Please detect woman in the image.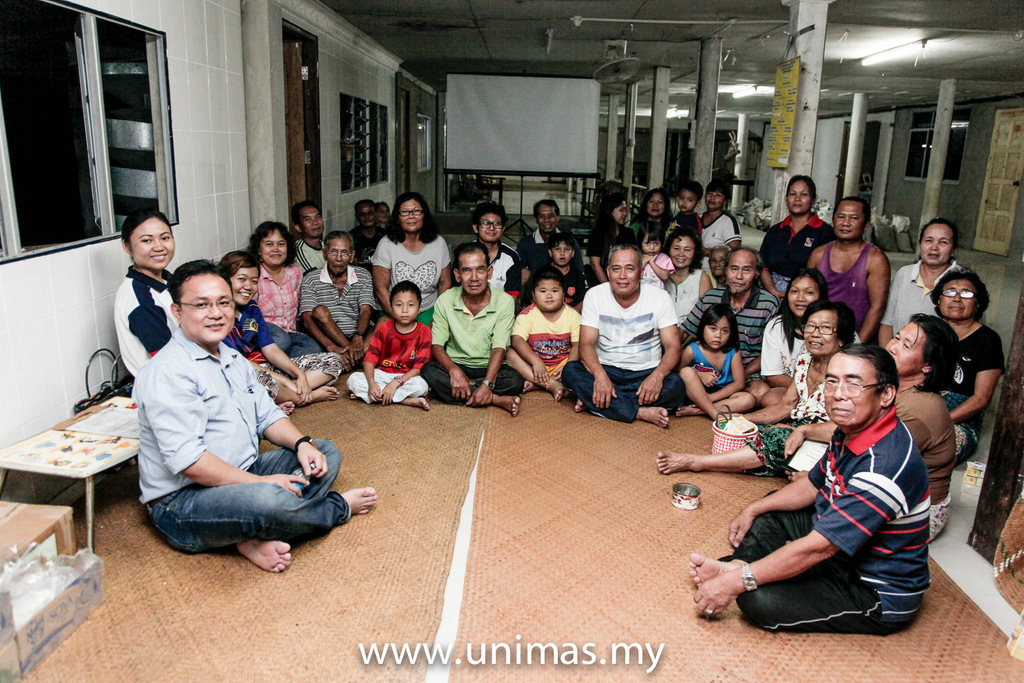
Rect(221, 243, 360, 423).
